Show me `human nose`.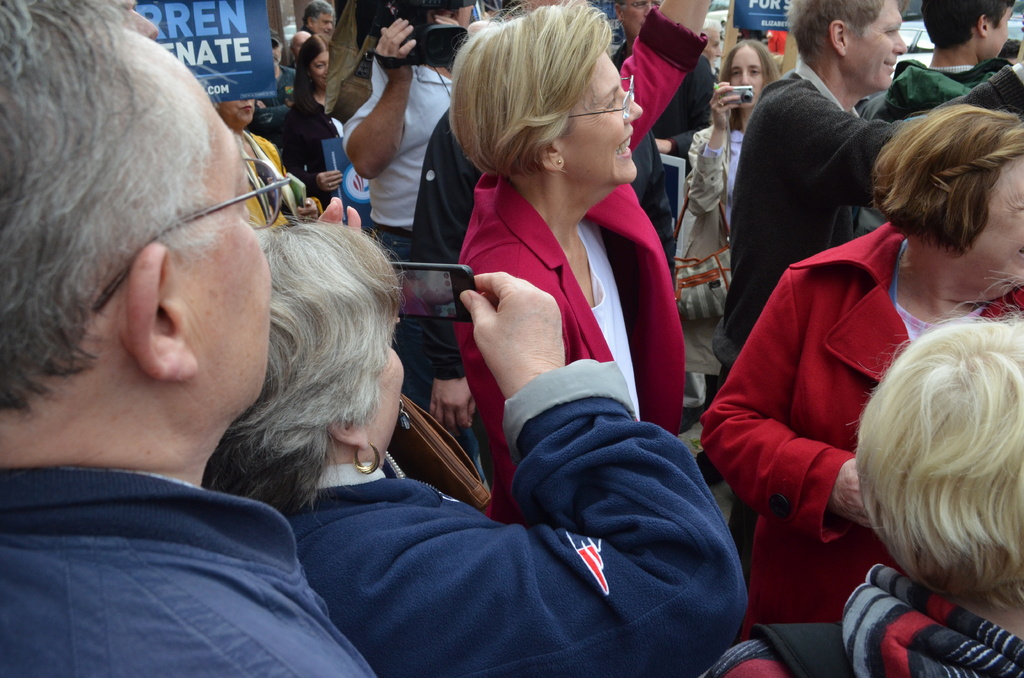
`human nose` is here: crop(621, 92, 641, 120).
